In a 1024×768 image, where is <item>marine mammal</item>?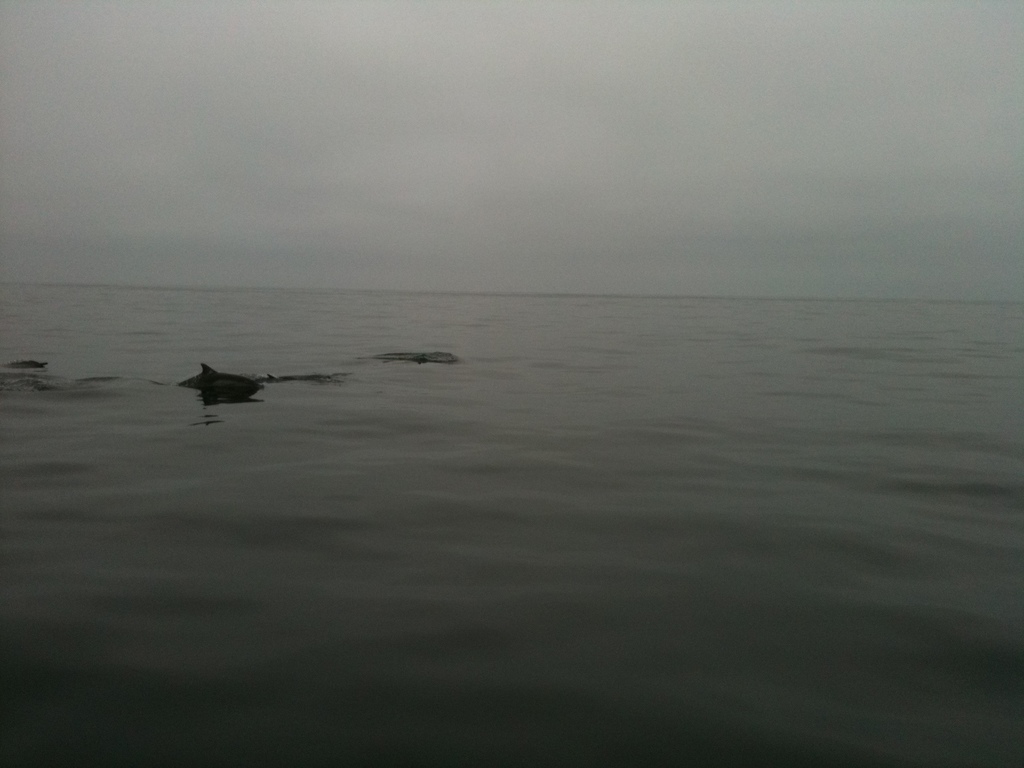
bbox=(179, 358, 258, 397).
